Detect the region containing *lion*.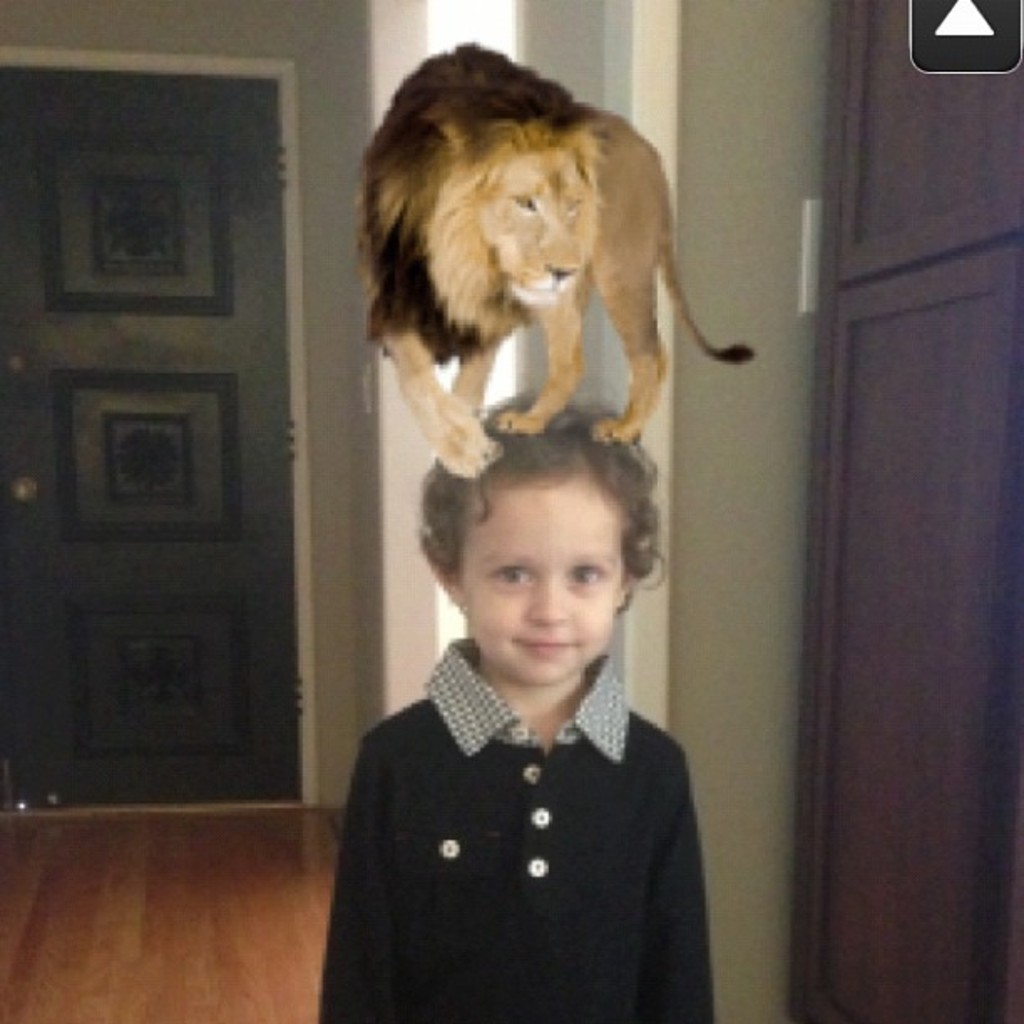
{"x1": 358, "y1": 44, "x2": 753, "y2": 479}.
